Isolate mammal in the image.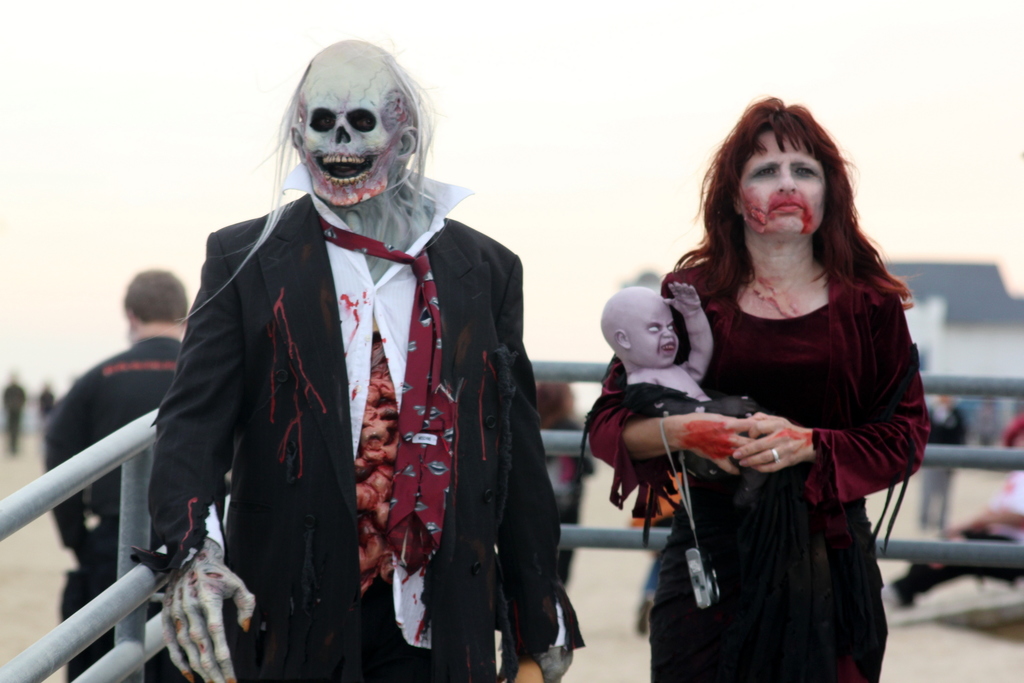
Isolated region: 886/477/1023/612.
